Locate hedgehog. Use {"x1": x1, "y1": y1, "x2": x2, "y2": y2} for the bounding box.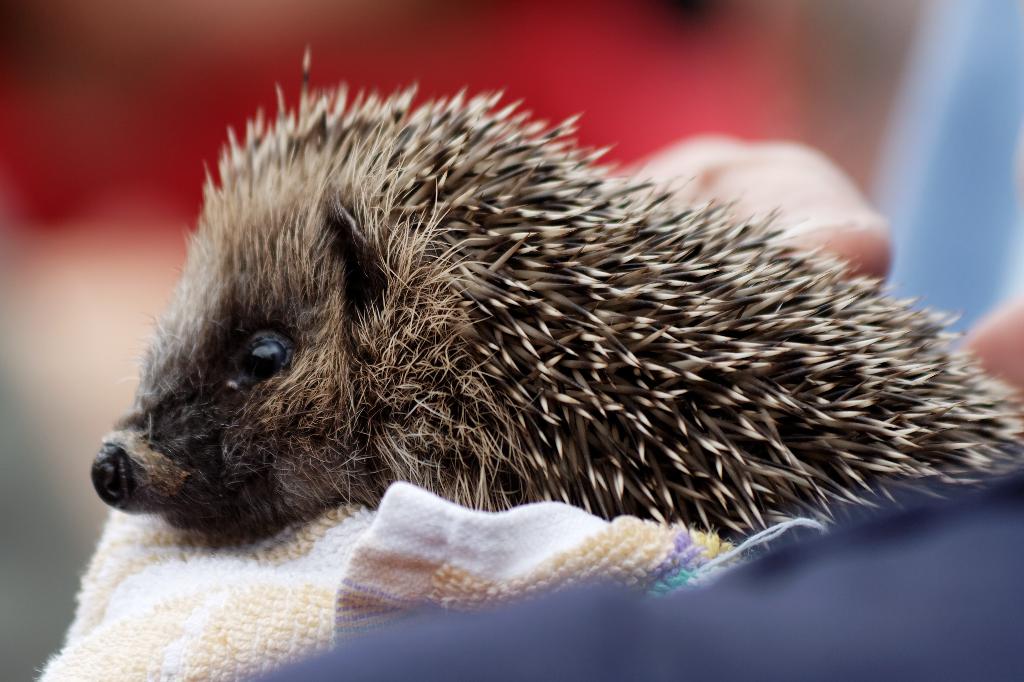
{"x1": 89, "y1": 41, "x2": 1023, "y2": 552}.
